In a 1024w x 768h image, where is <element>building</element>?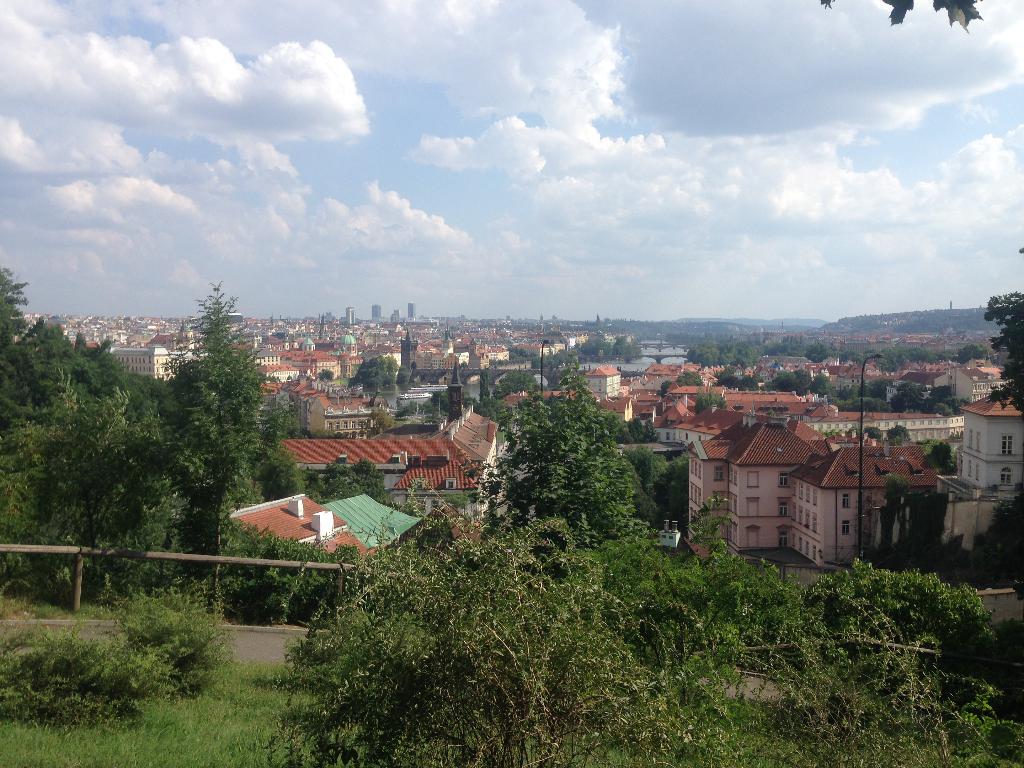
select_region(504, 362, 835, 446).
